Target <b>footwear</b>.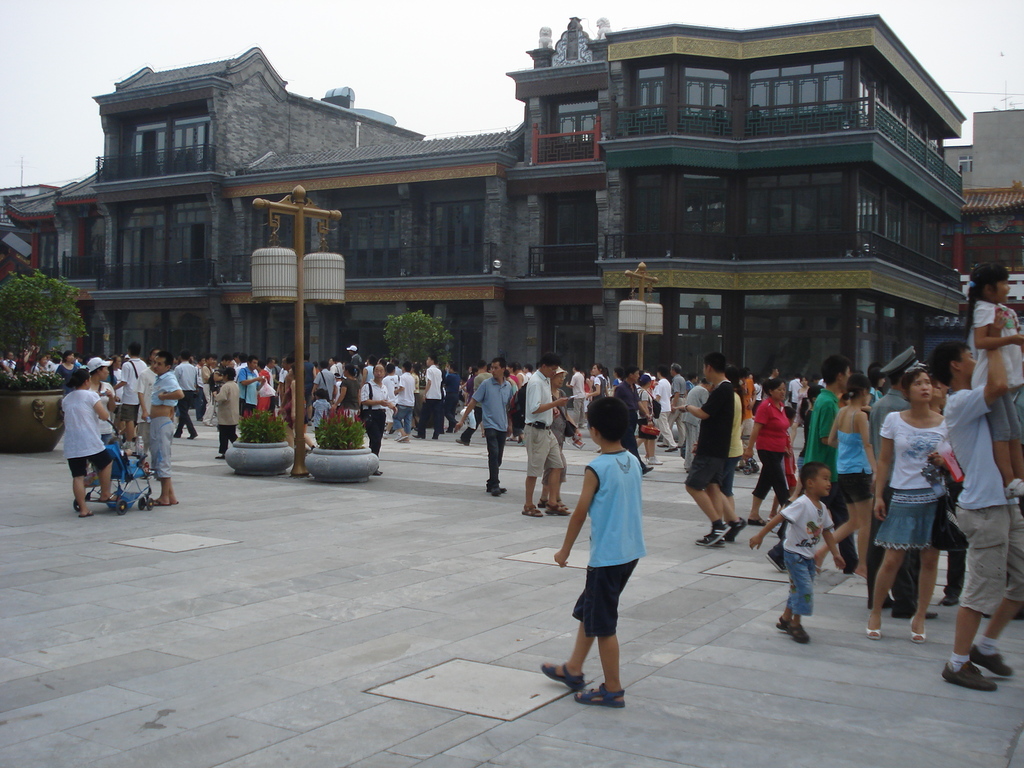
Target region: locate(698, 520, 733, 548).
